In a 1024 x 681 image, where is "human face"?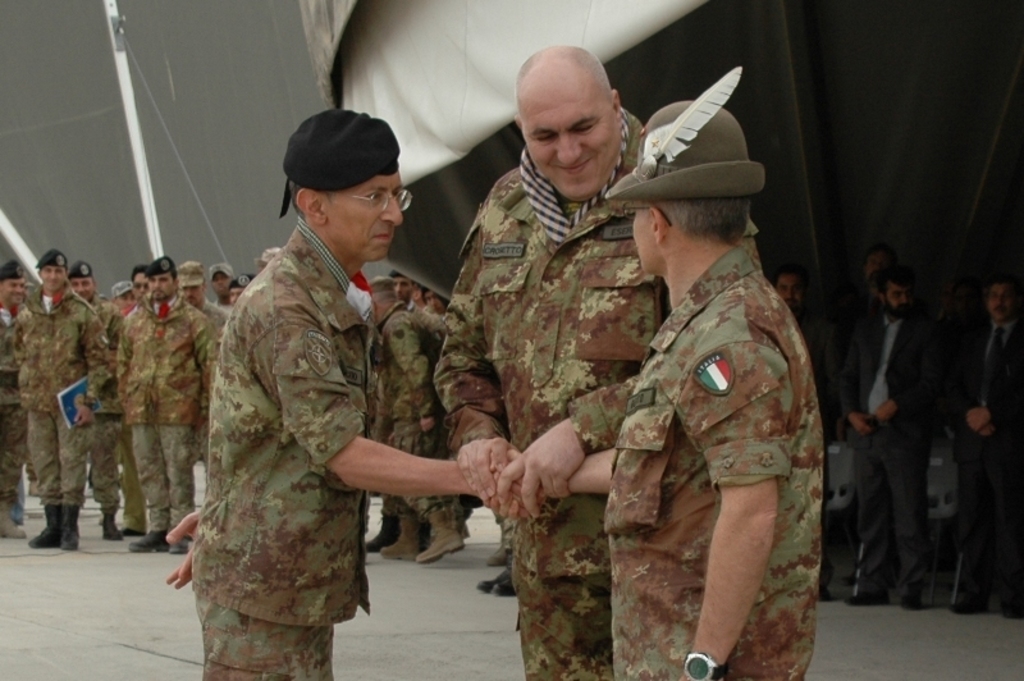
1, 275, 22, 305.
